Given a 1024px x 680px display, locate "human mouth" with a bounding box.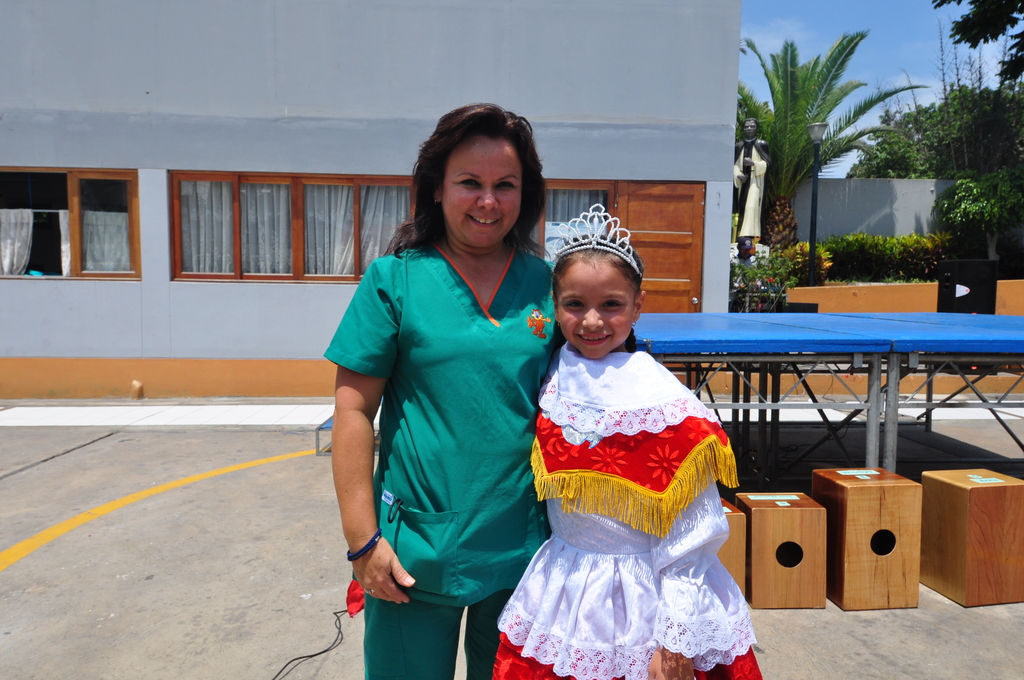
Located: (left=458, top=209, right=499, bottom=232).
